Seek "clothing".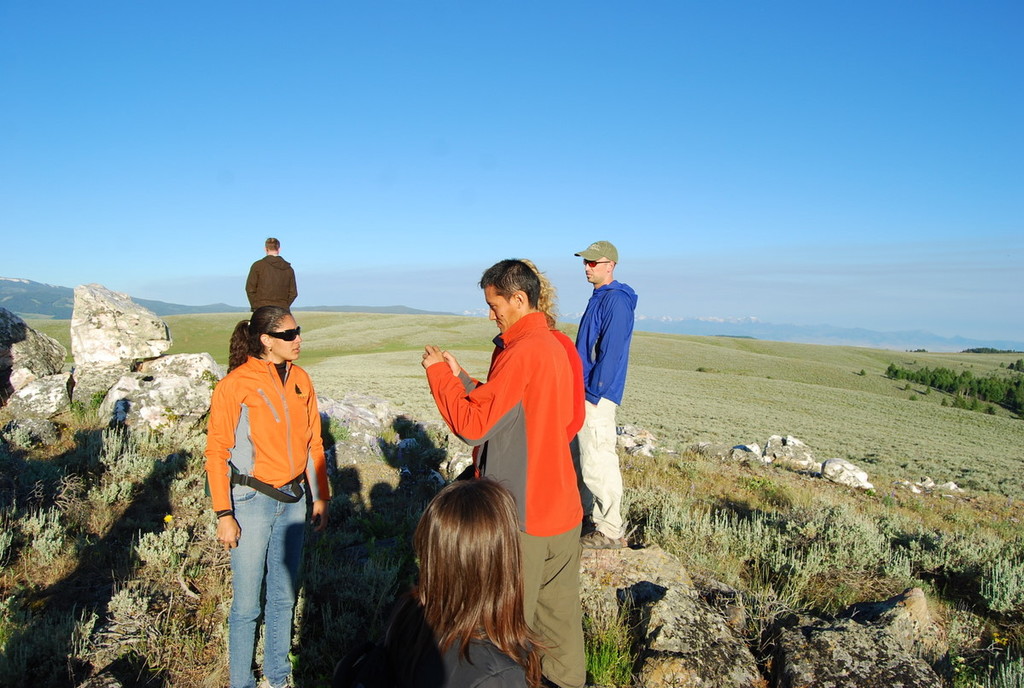
Rect(573, 279, 641, 539).
